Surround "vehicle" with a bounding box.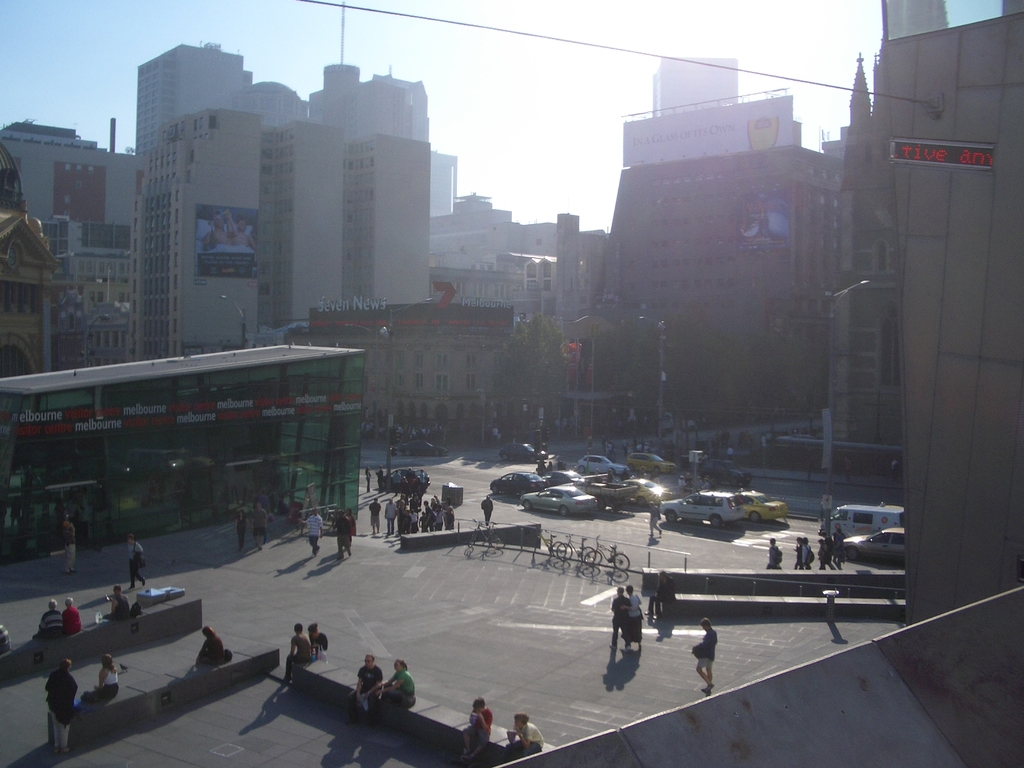
detection(577, 454, 636, 471).
